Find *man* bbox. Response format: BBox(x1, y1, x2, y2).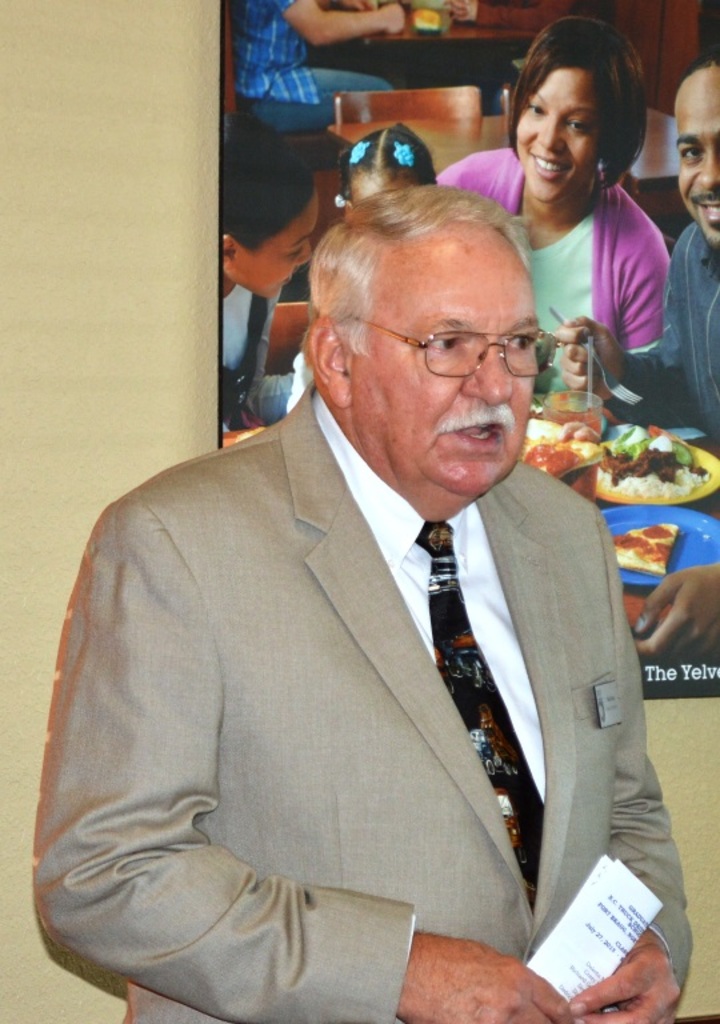
BBox(544, 55, 719, 668).
